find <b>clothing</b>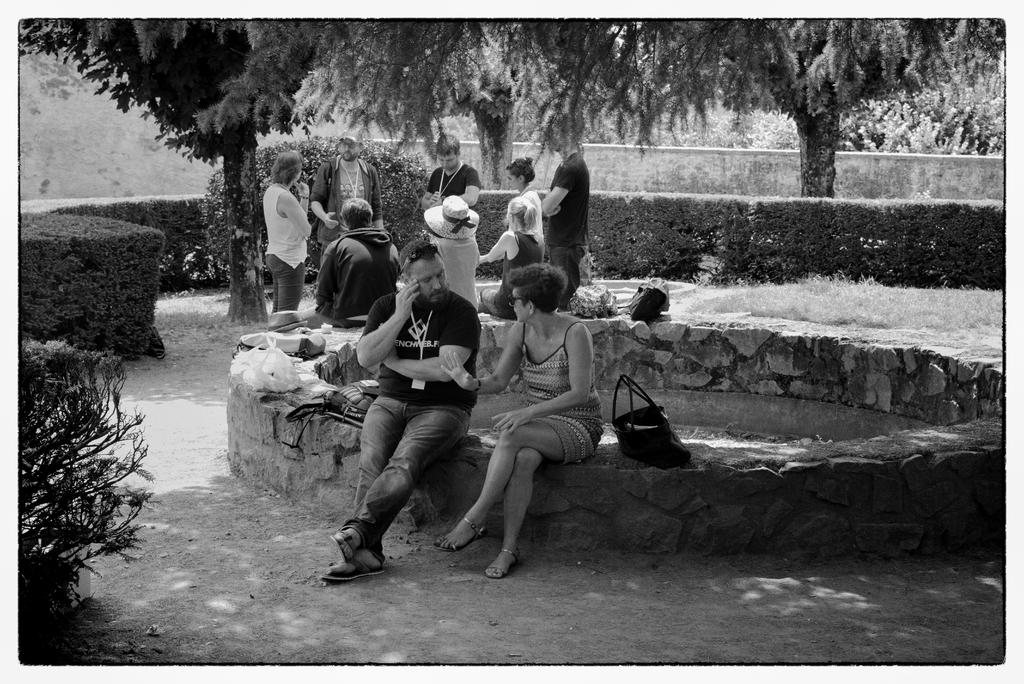
crop(520, 184, 545, 254)
